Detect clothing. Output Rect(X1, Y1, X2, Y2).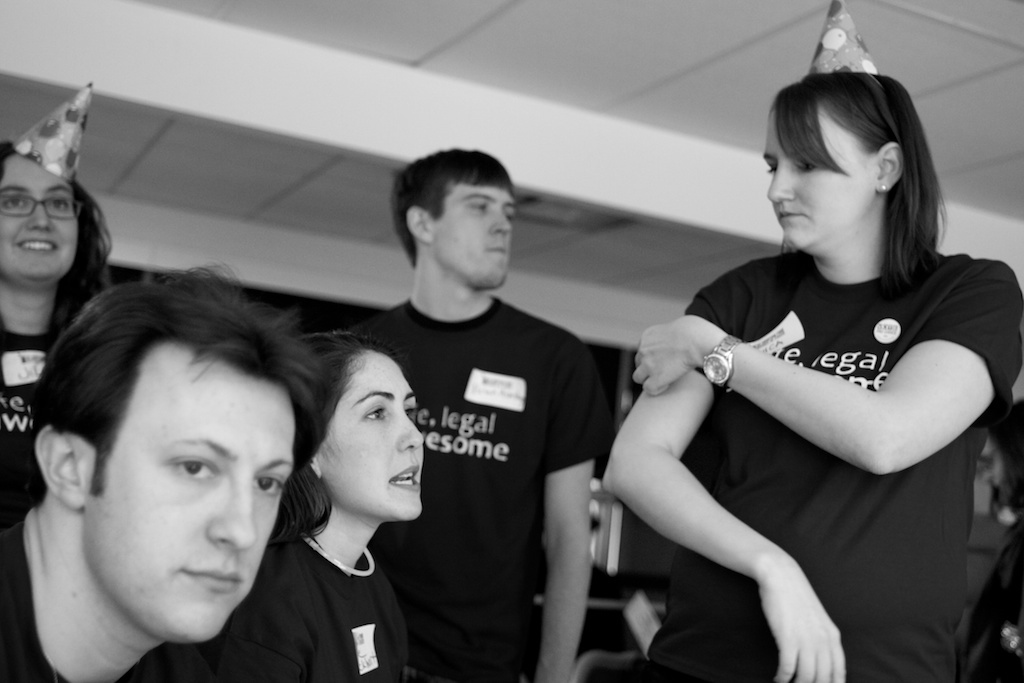
Rect(642, 243, 1023, 682).
